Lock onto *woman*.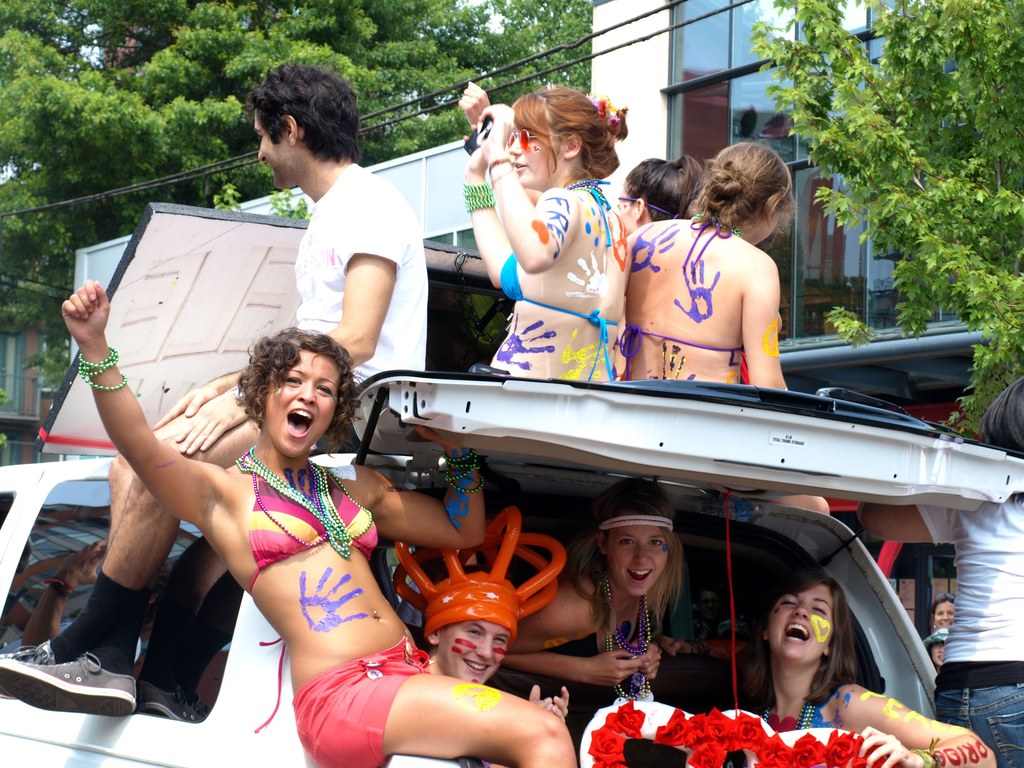
Locked: bbox=(59, 276, 578, 767).
